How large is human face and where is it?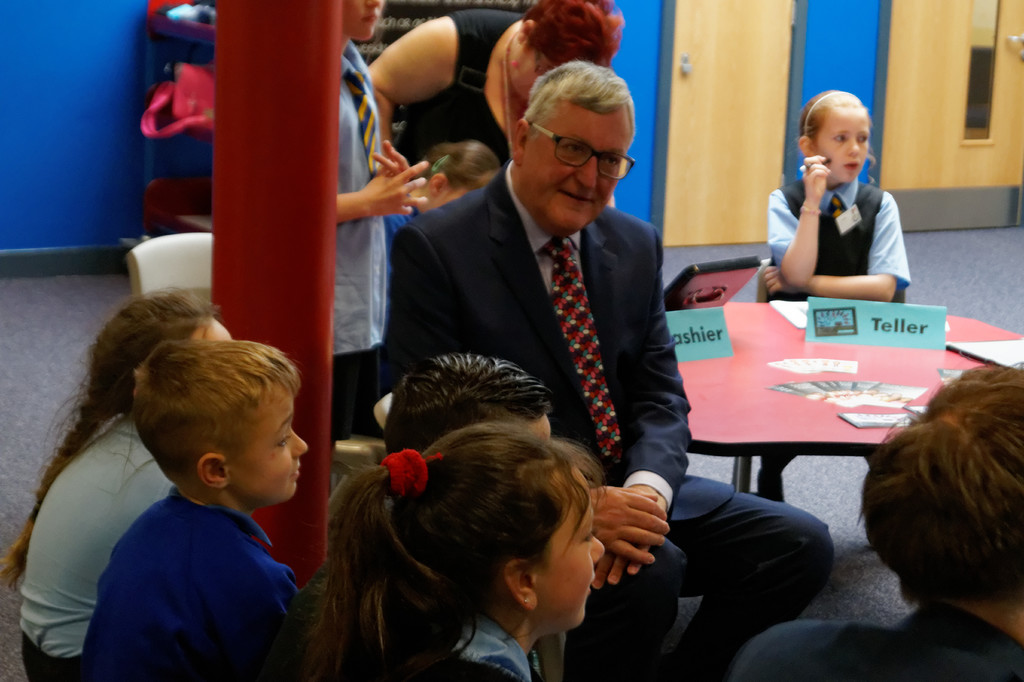
Bounding box: select_region(524, 98, 633, 229).
